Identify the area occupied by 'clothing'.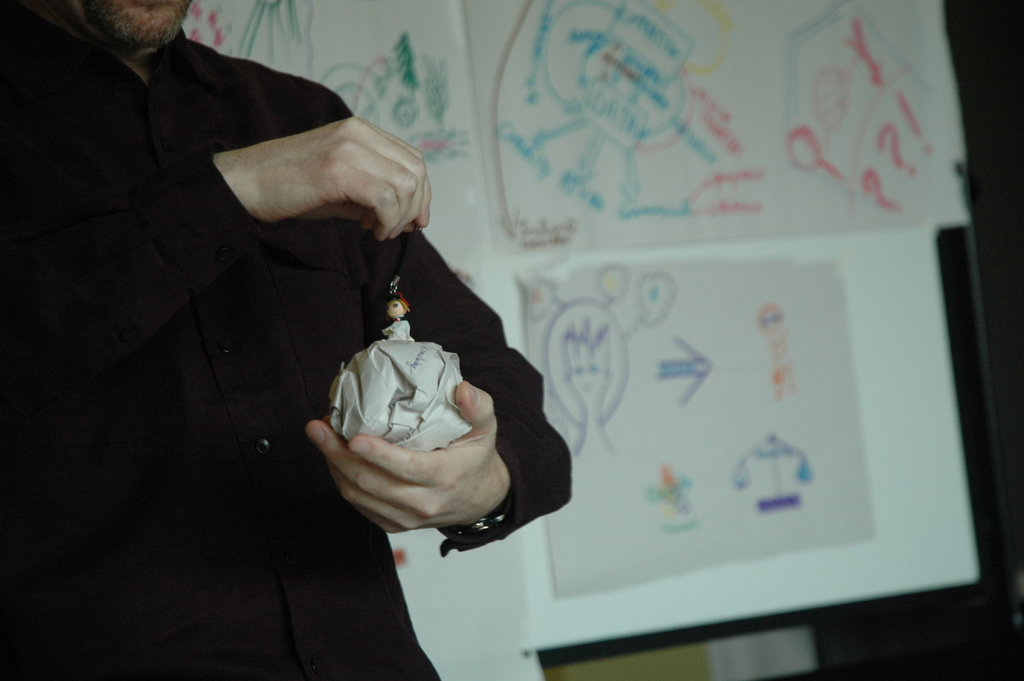
Area: left=96, top=14, right=654, bottom=630.
